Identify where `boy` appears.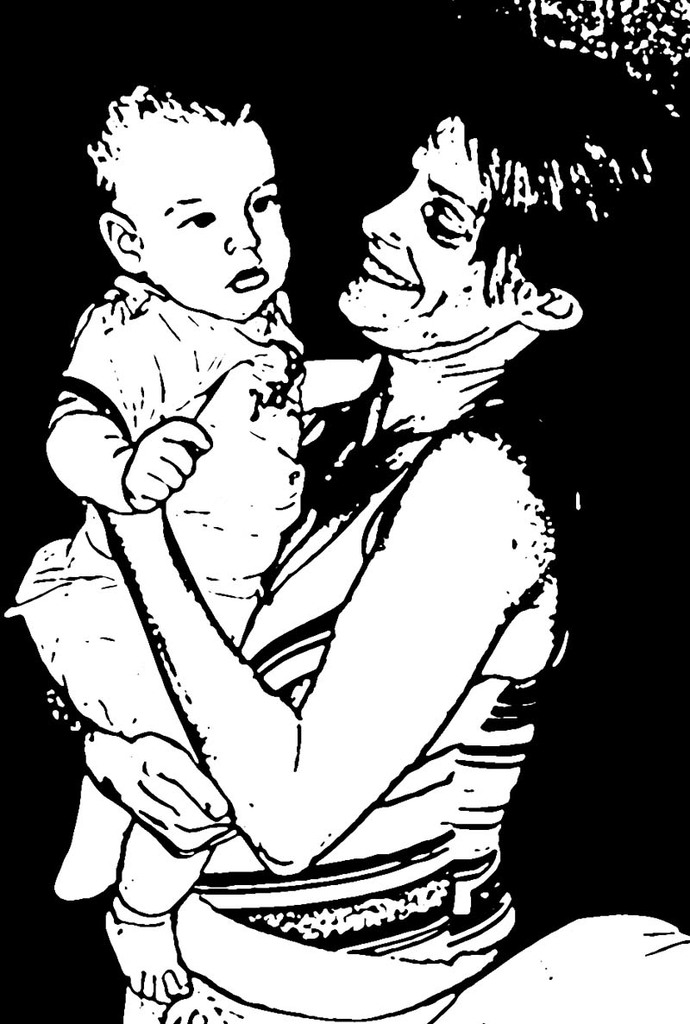
Appears at [27,87,345,645].
